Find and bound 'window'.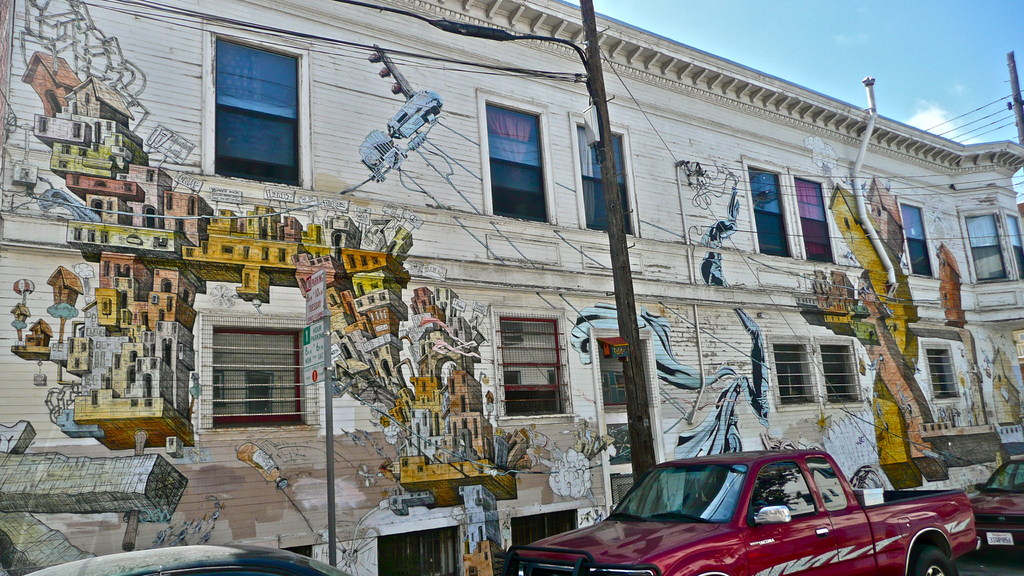
Bound: 897/198/939/276.
